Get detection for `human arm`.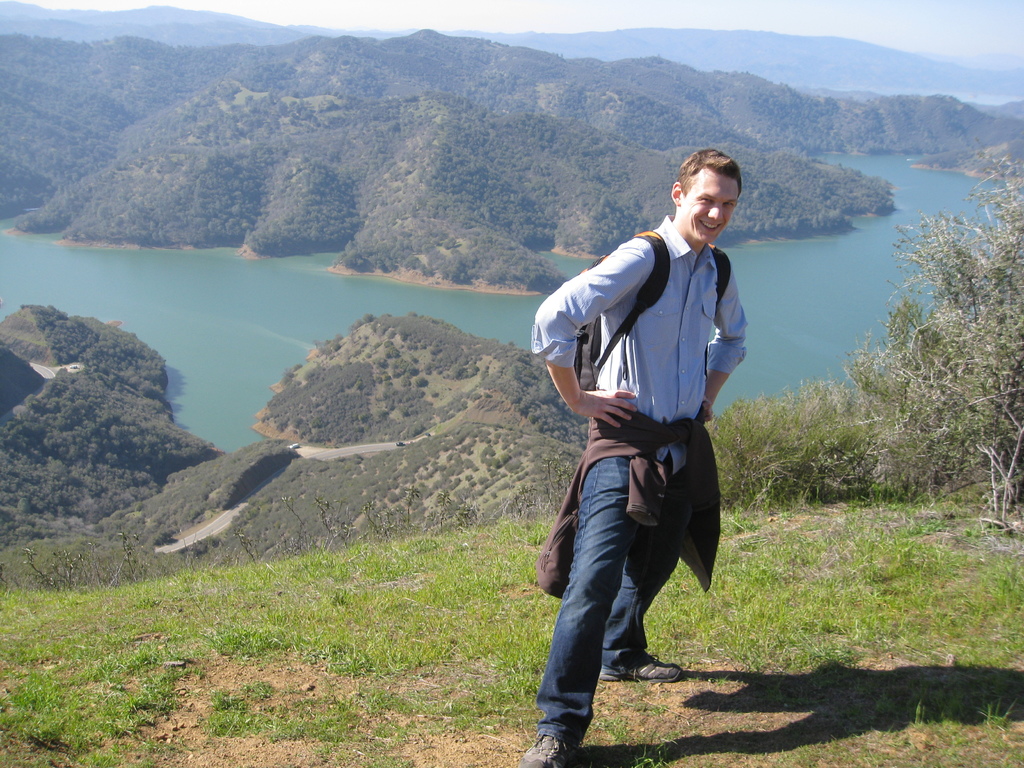
Detection: {"left": 698, "top": 248, "right": 763, "bottom": 423}.
